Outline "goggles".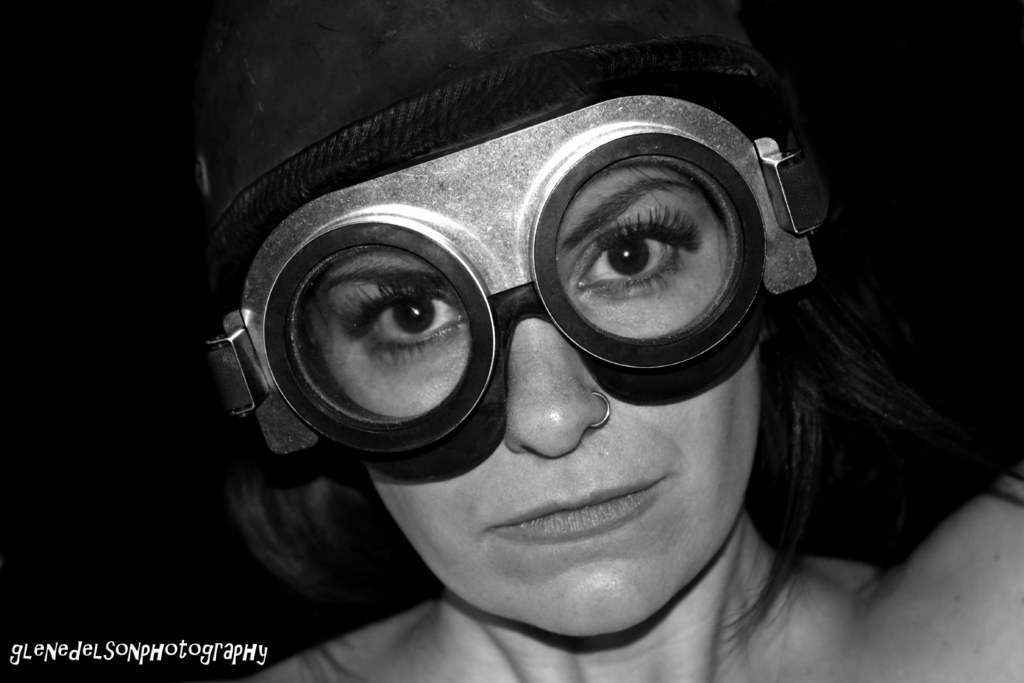
Outline: box=[204, 94, 830, 455].
